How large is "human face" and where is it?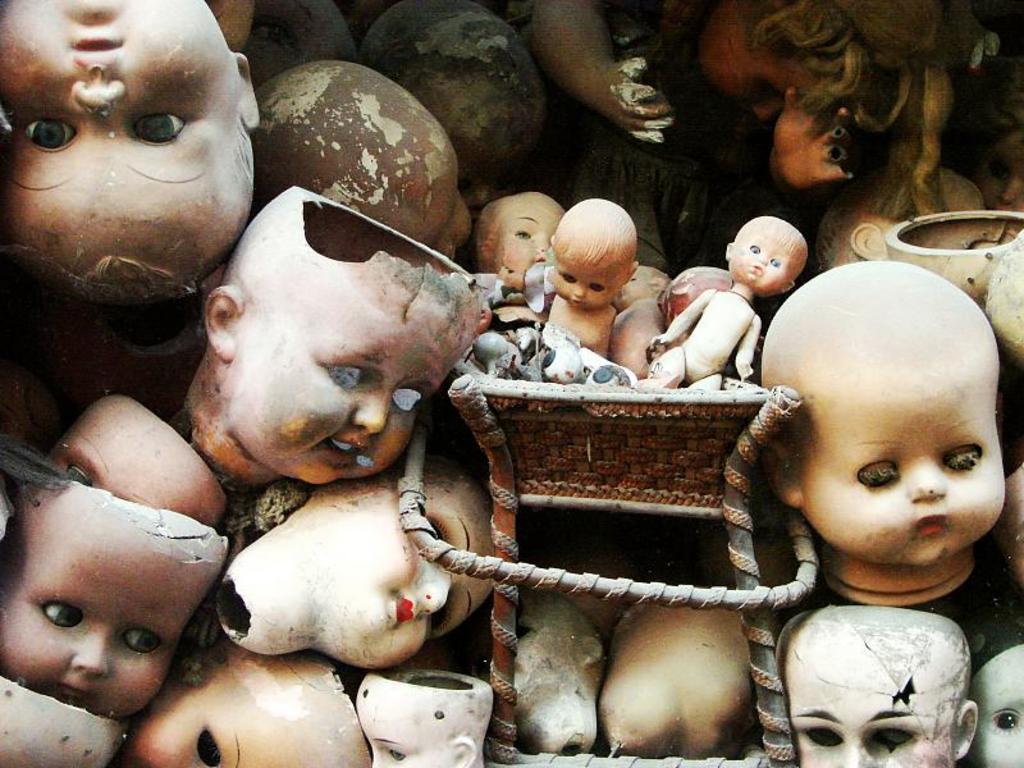
Bounding box: bbox=[559, 246, 621, 306].
